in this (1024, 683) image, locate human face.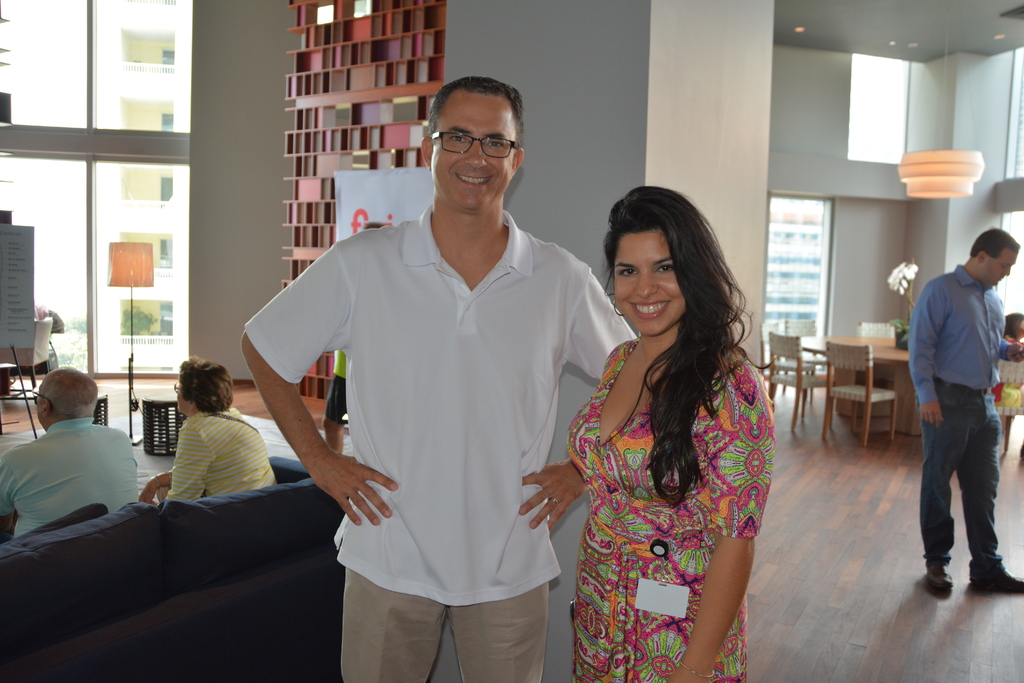
Bounding box: [left=435, top=93, right=512, bottom=204].
